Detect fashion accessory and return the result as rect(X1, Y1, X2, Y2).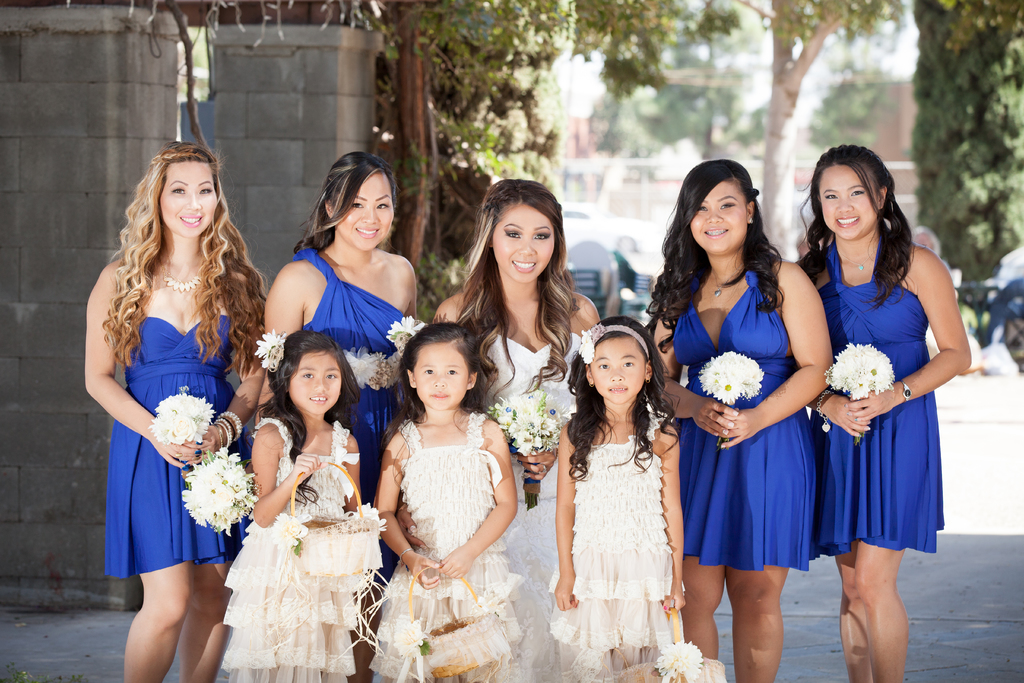
rect(185, 463, 191, 467).
